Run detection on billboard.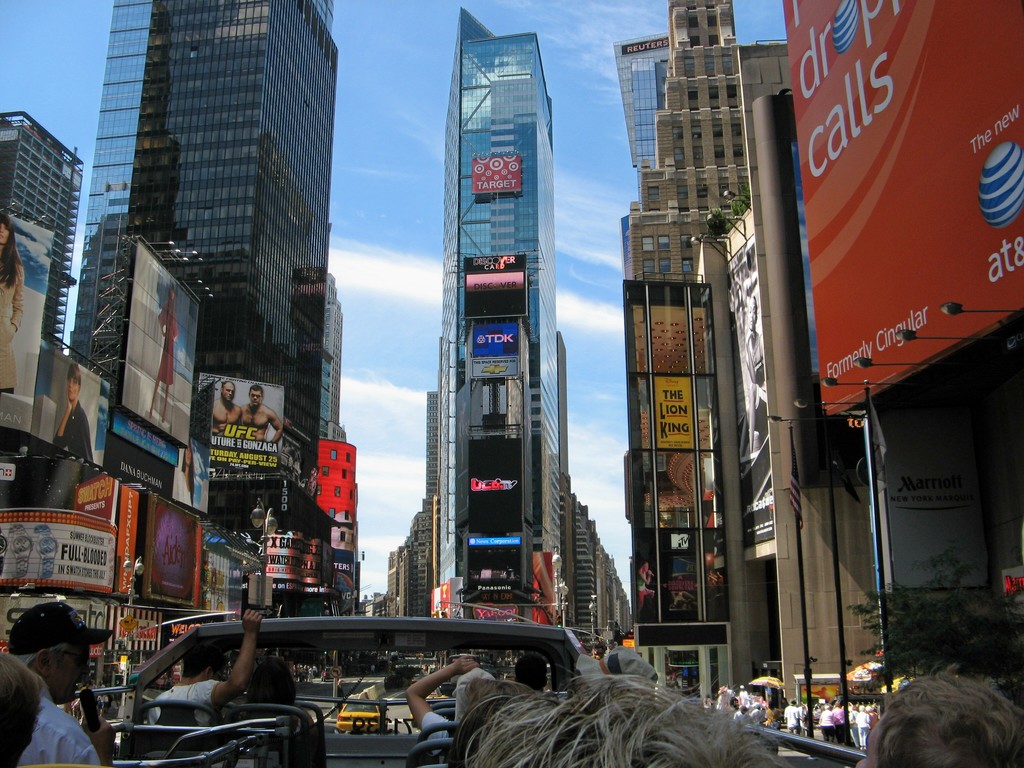
Result: 163/441/210/516.
